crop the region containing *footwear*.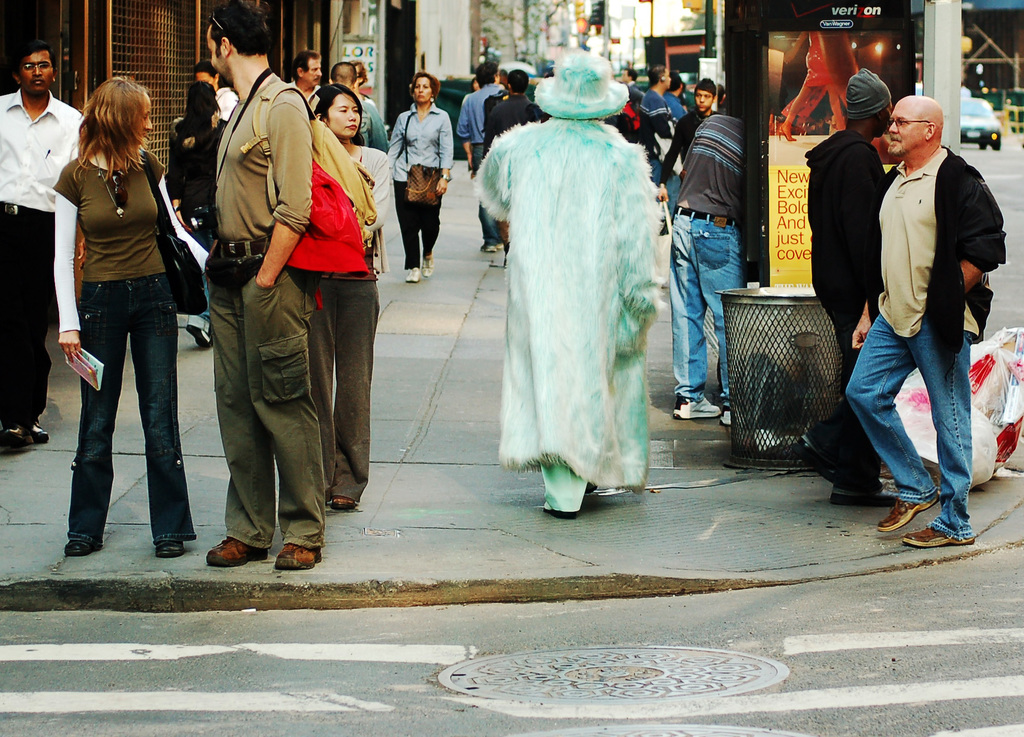
Crop region: <region>479, 242, 497, 251</region>.
